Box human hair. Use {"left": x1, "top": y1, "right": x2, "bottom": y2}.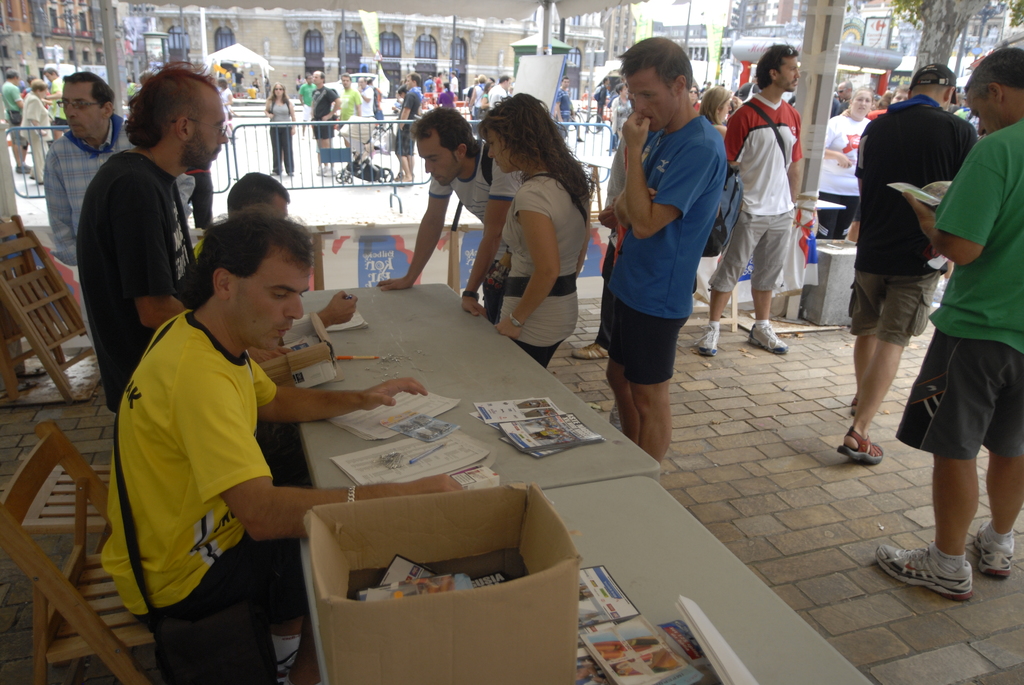
{"left": 406, "top": 105, "right": 479, "bottom": 160}.
